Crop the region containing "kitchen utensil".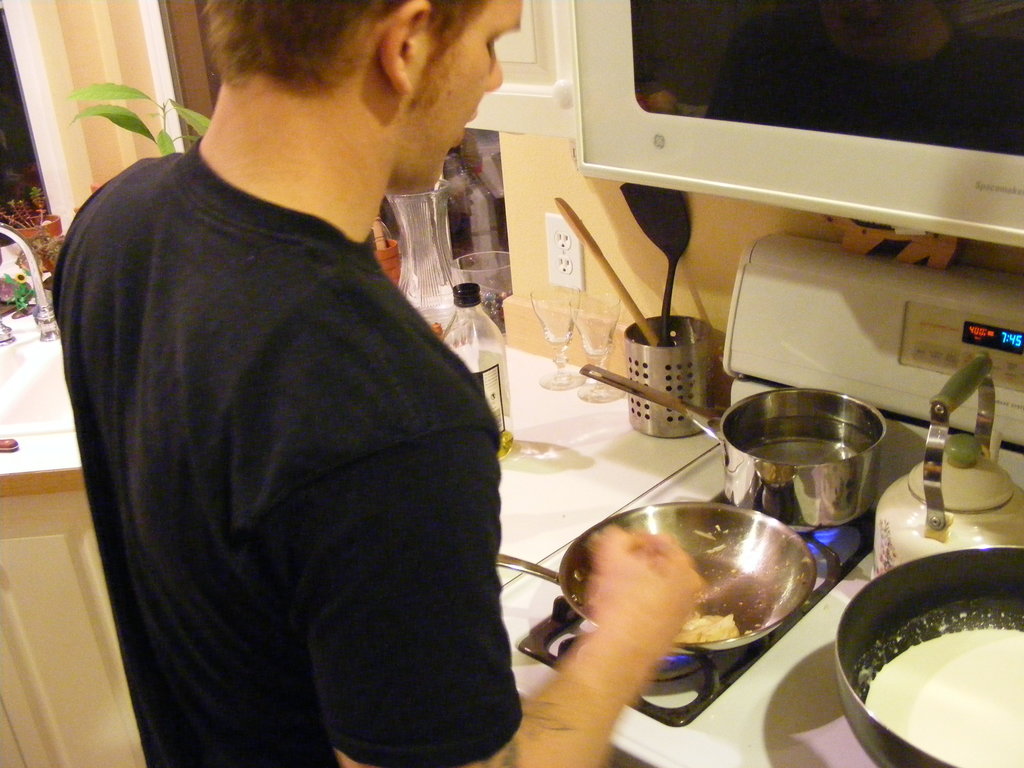
Crop region: box=[495, 500, 821, 659].
